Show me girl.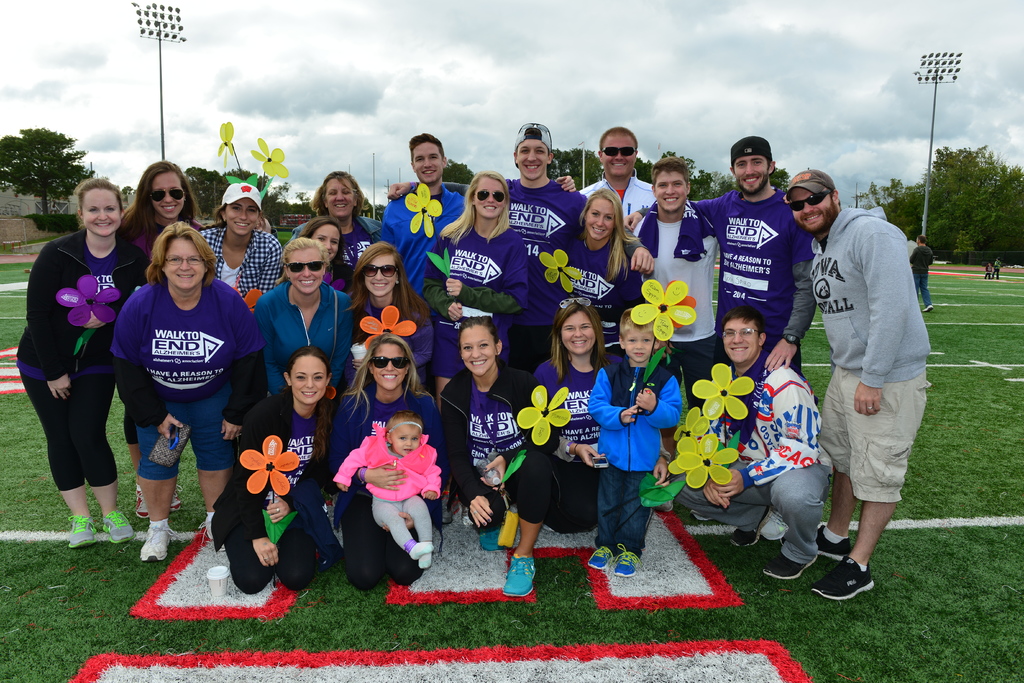
girl is here: bbox=[252, 240, 356, 398].
